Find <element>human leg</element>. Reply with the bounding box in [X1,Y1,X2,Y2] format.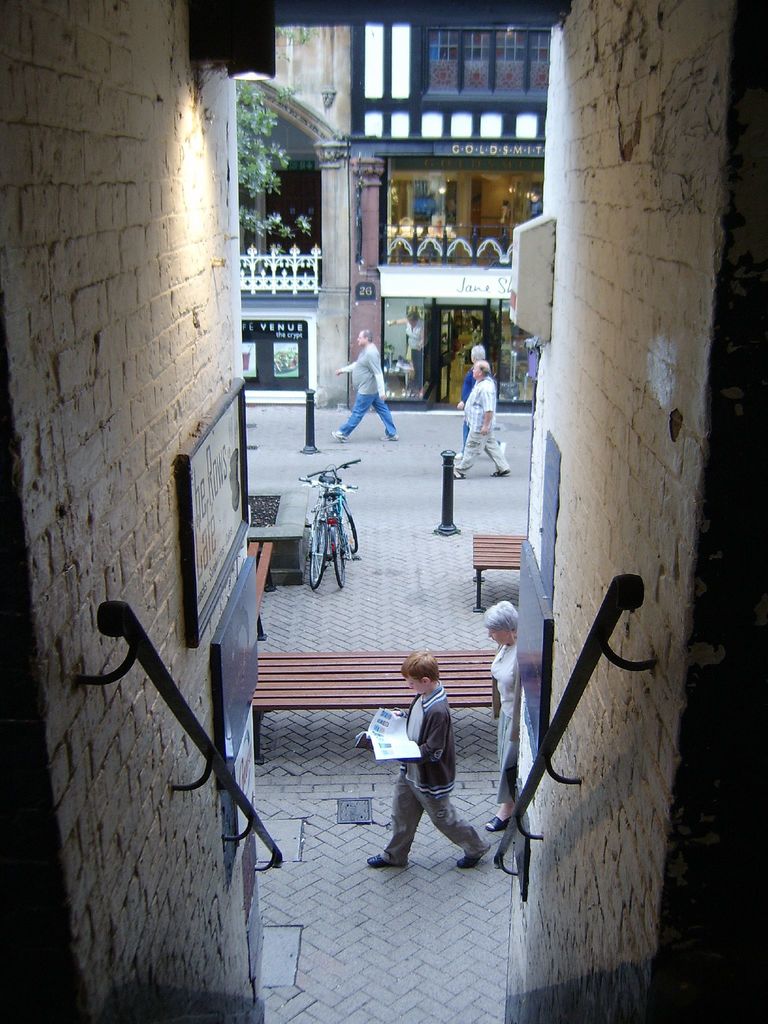
[367,769,424,868].
